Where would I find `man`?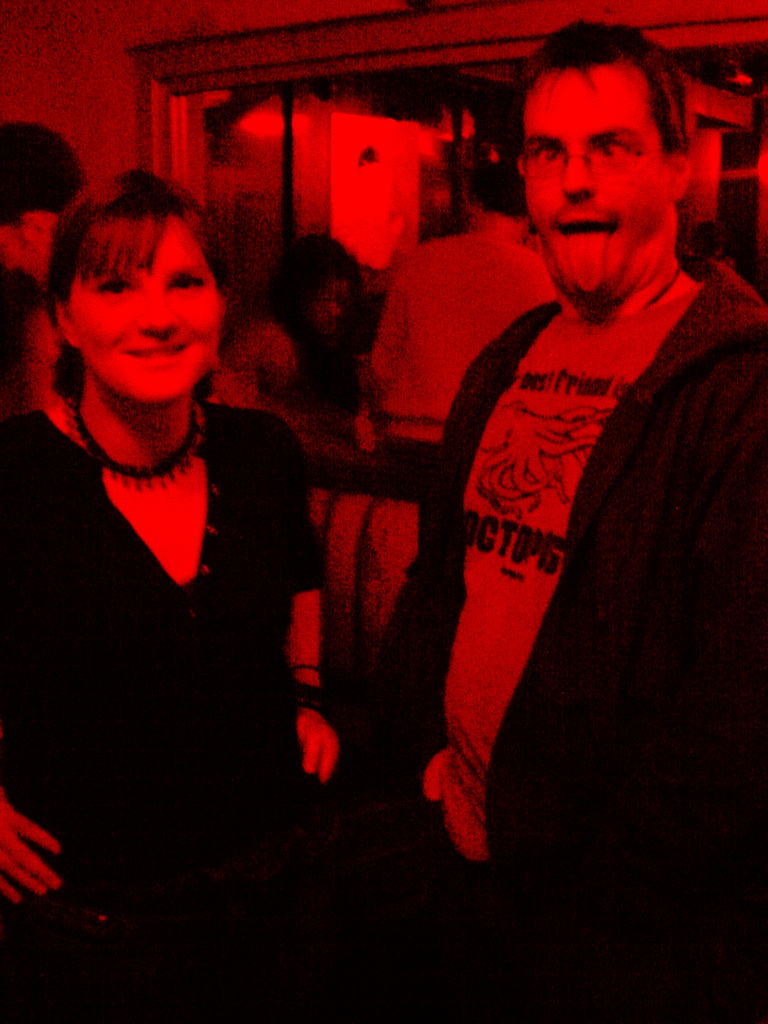
At pyautogui.locateOnScreen(323, 55, 760, 897).
